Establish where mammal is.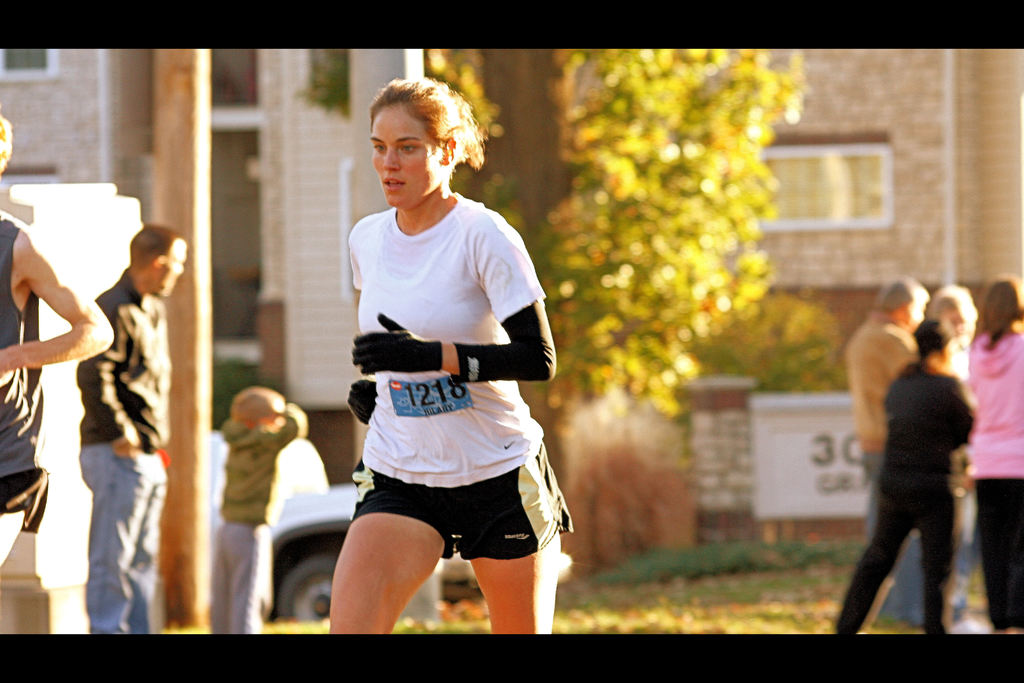
Established at <bbox>835, 311, 979, 633</bbox>.
